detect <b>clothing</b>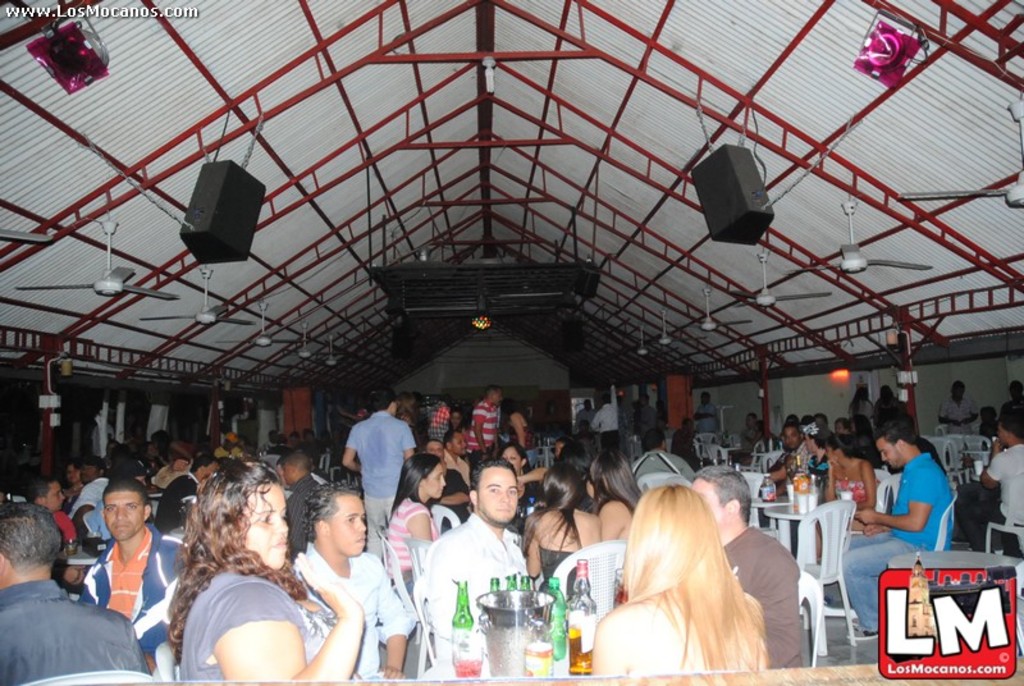
locate(449, 453, 471, 500)
